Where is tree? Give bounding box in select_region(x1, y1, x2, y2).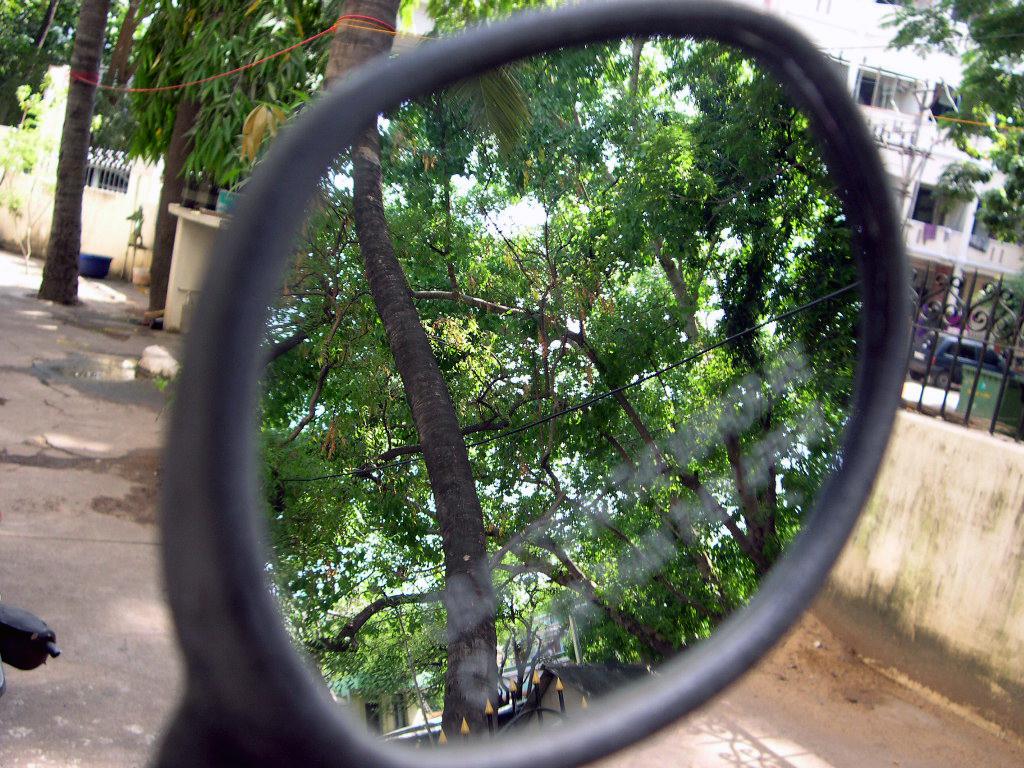
select_region(39, 0, 84, 307).
